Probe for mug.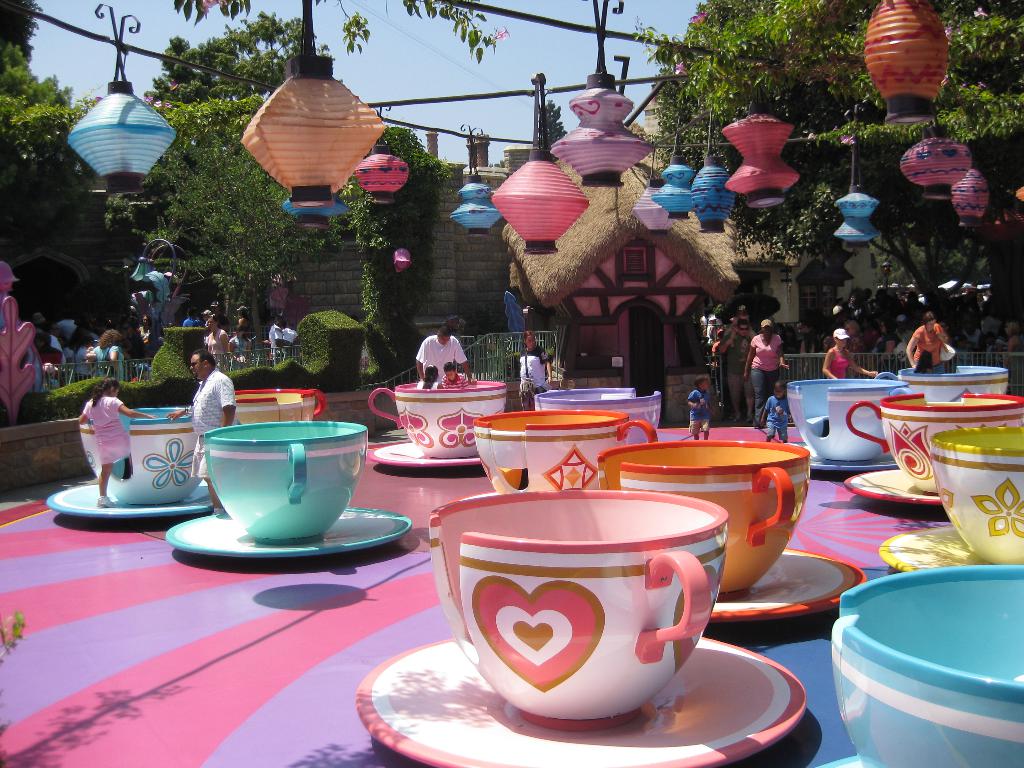
Probe result: x1=205, y1=423, x2=366, y2=545.
